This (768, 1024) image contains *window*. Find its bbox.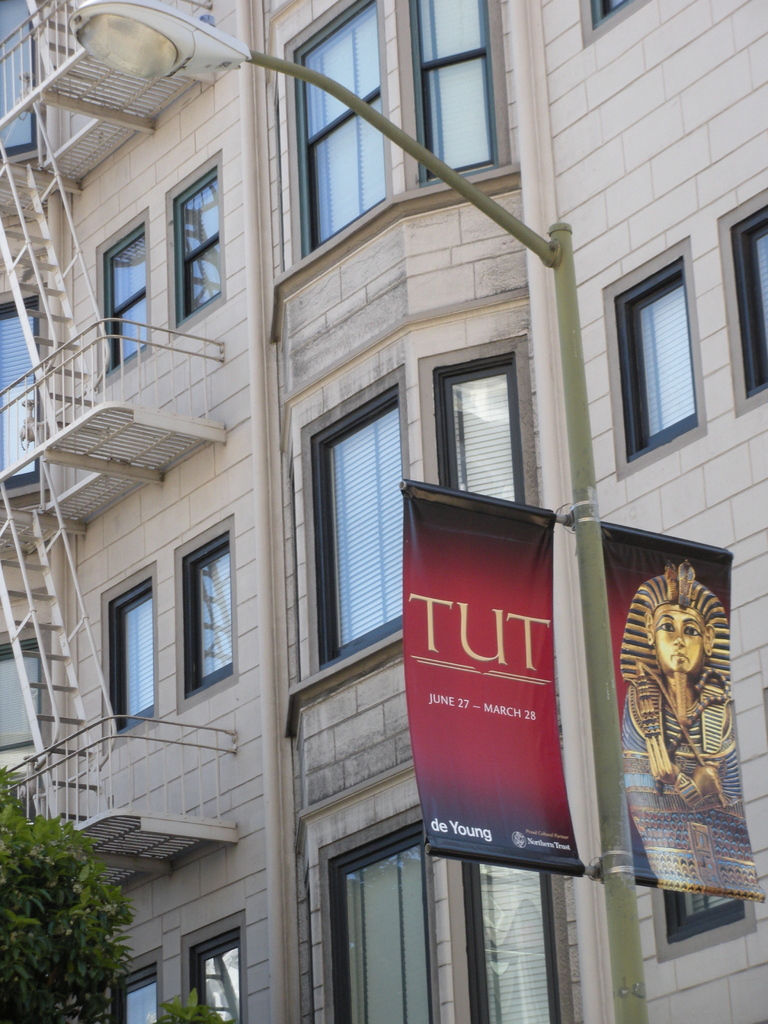
(left=567, top=0, right=656, bottom=39).
